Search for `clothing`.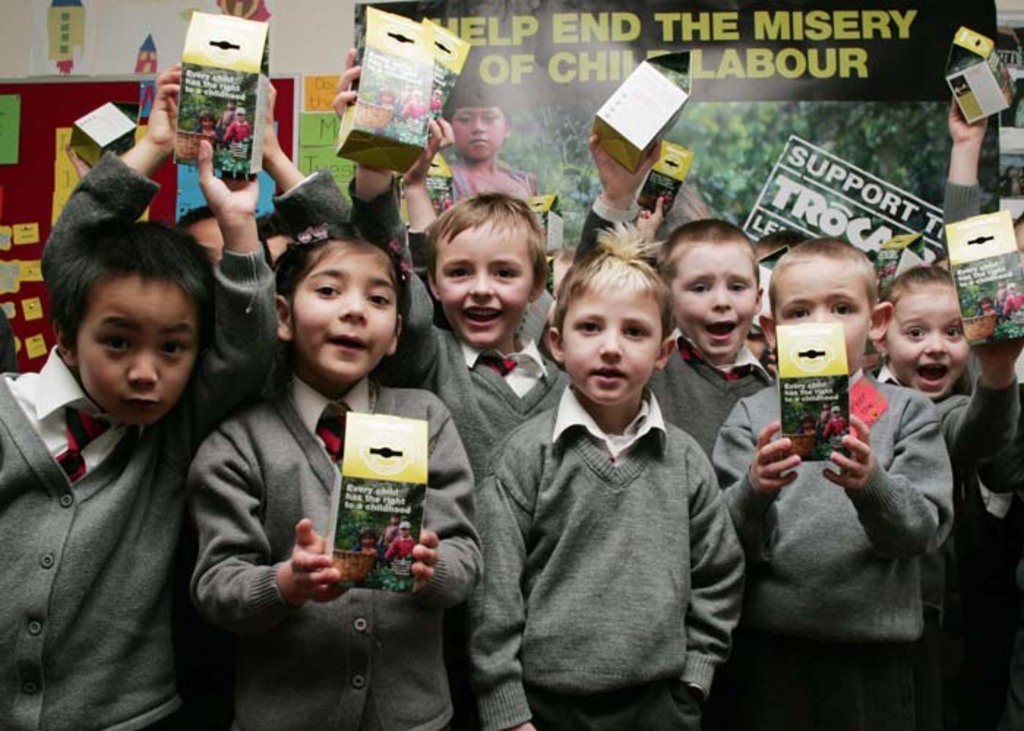
Found at <bbox>866, 363, 1023, 730</bbox>.
